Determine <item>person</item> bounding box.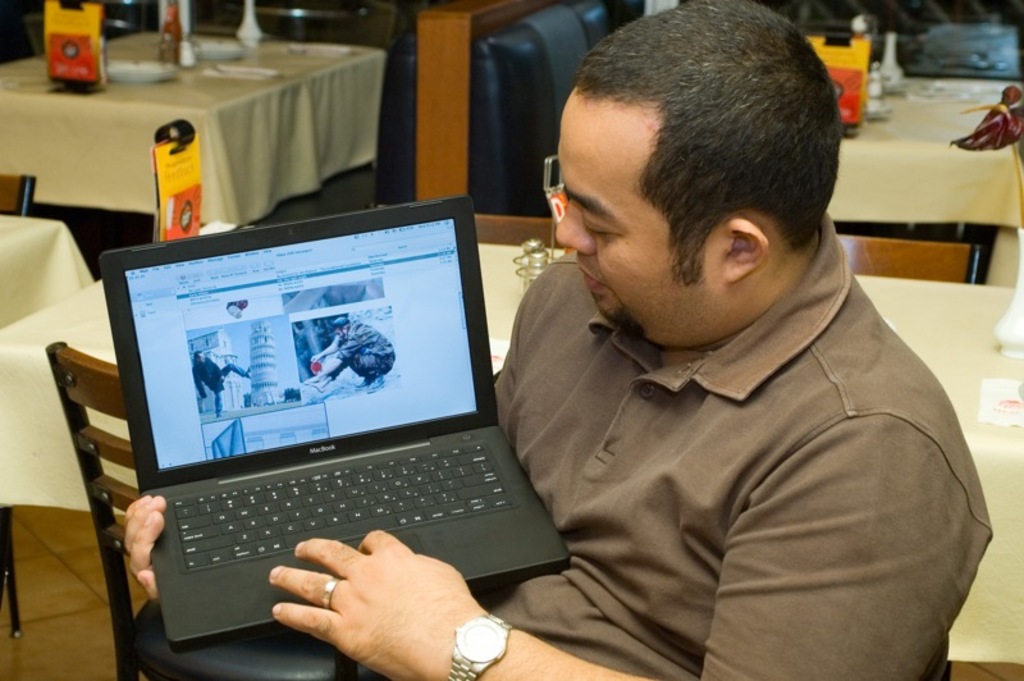
Determined: {"left": 104, "top": 0, "right": 996, "bottom": 680}.
